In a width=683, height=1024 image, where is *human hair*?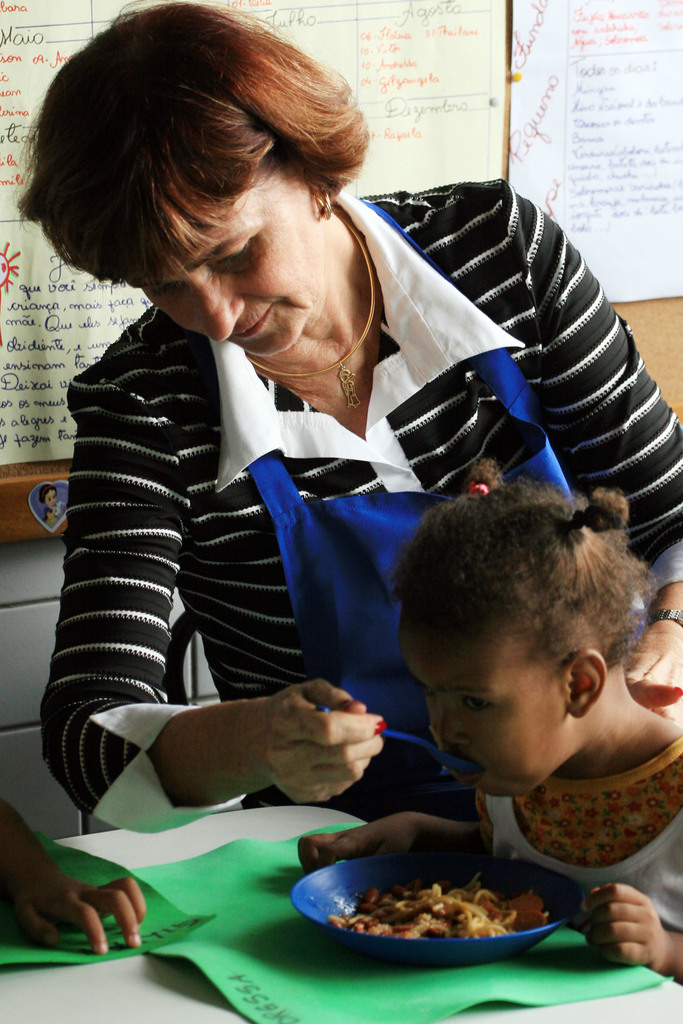
bbox=[33, 15, 377, 312].
